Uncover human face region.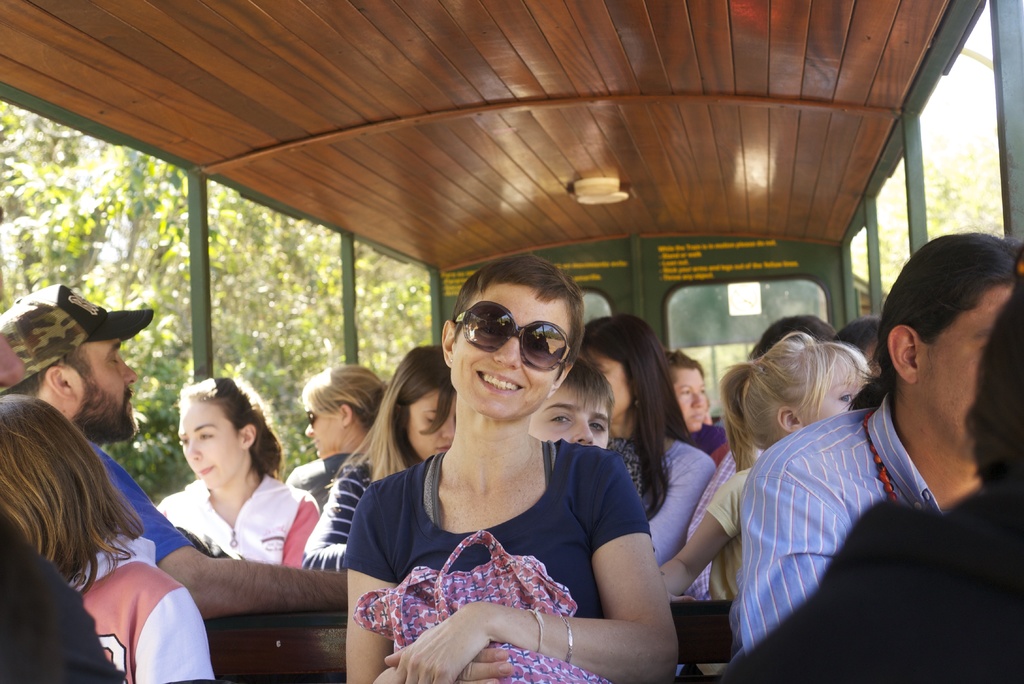
Uncovered: bbox=[406, 392, 454, 462].
